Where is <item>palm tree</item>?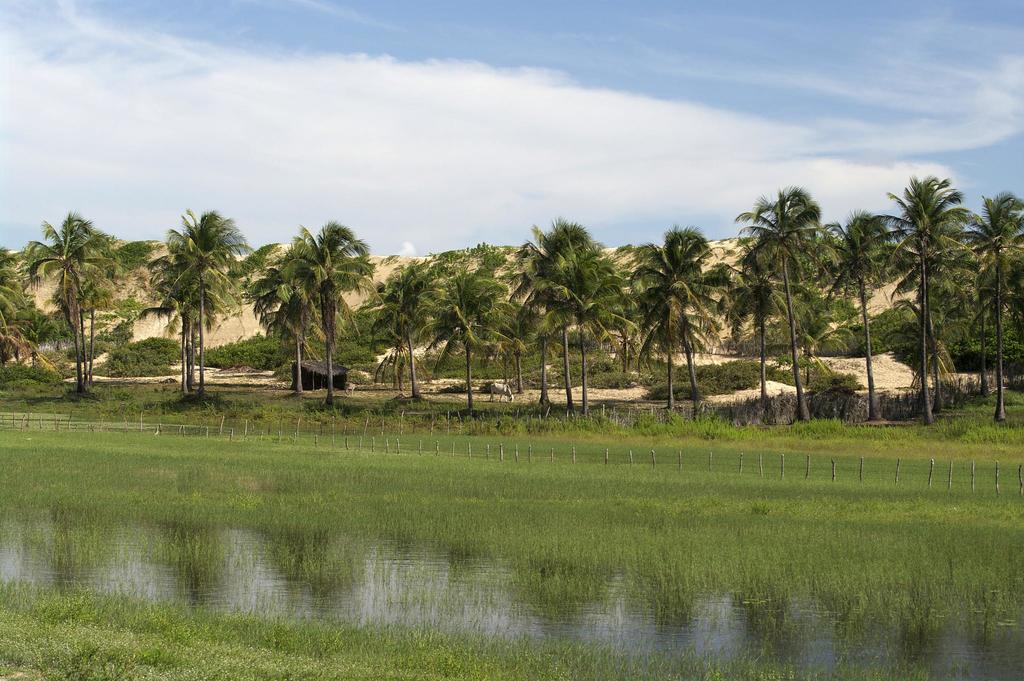
728/234/781/429.
